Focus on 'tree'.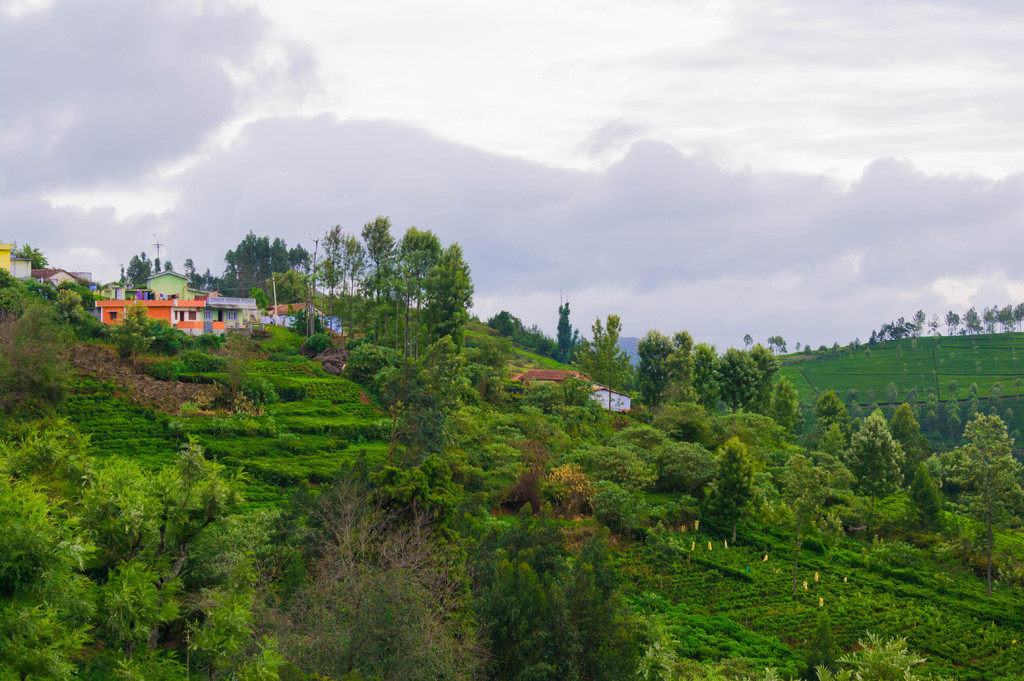
Focused at [left=310, top=213, right=493, bottom=469].
